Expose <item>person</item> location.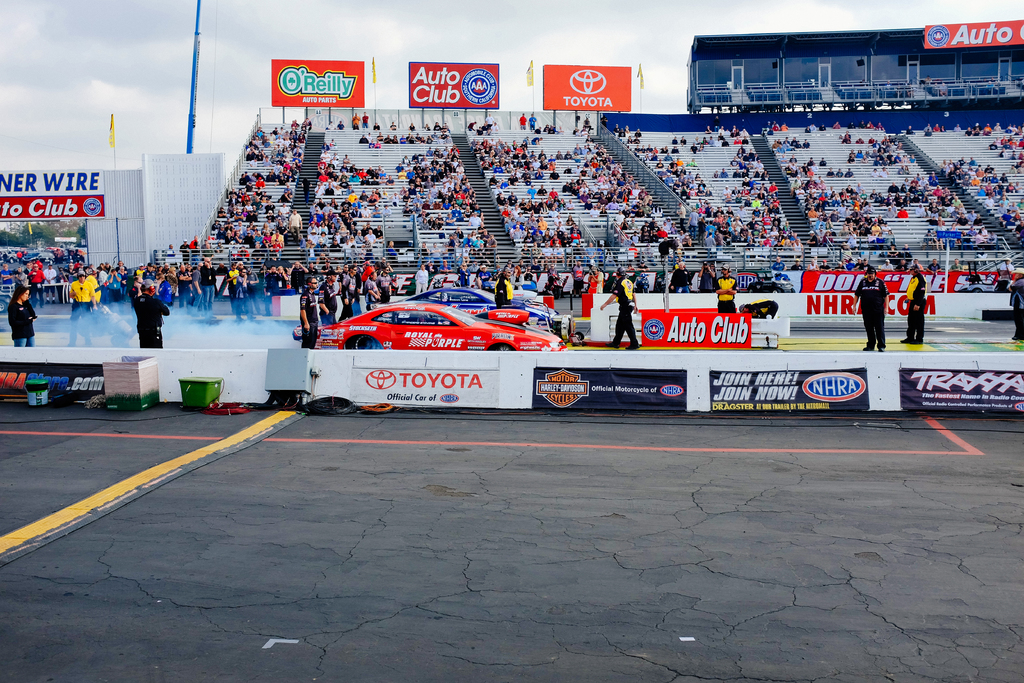
Exposed at {"left": 596, "top": 268, "right": 636, "bottom": 349}.
